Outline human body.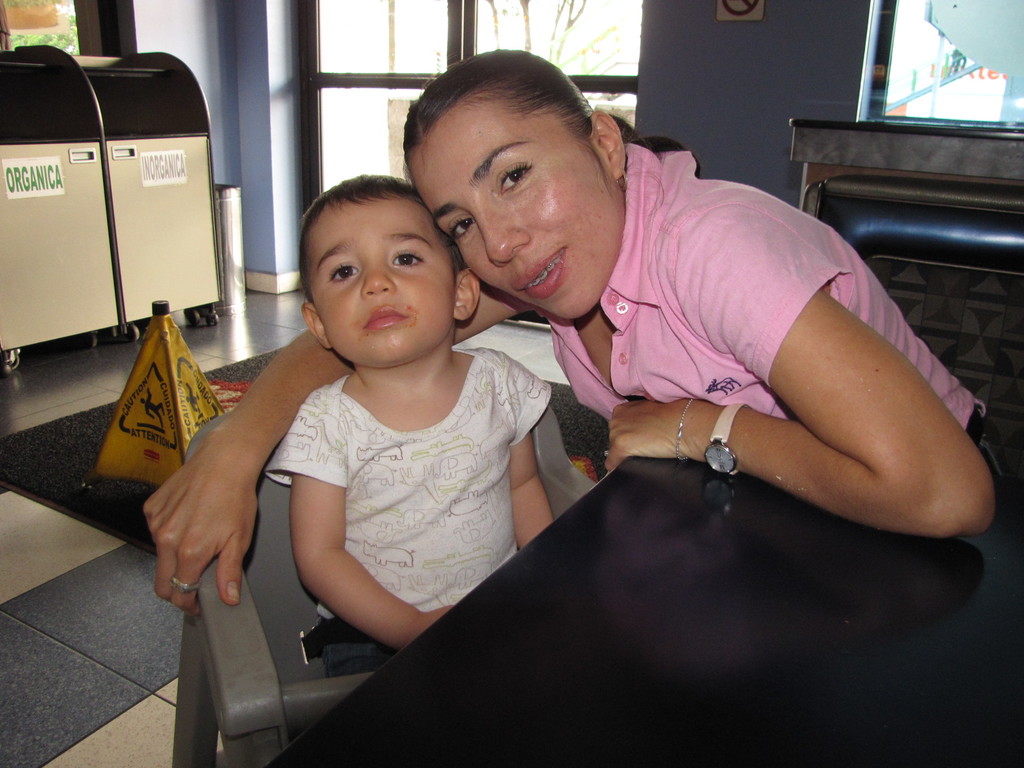
Outline: crop(141, 54, 998, 534).
